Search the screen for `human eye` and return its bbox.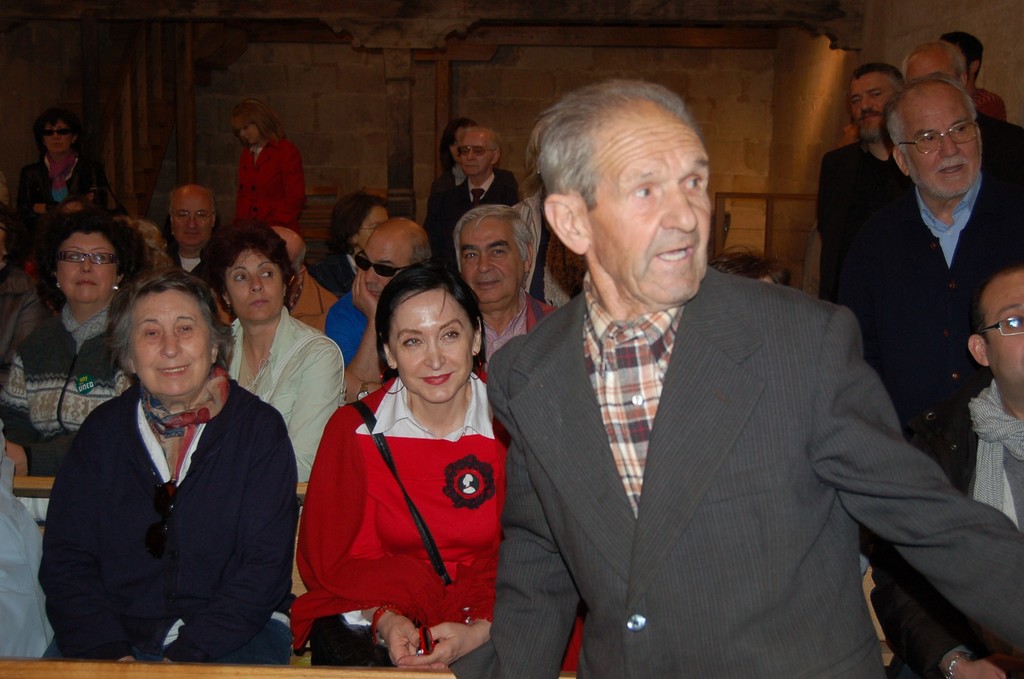
Found: <region>955, 124, 970, 136</region>.
